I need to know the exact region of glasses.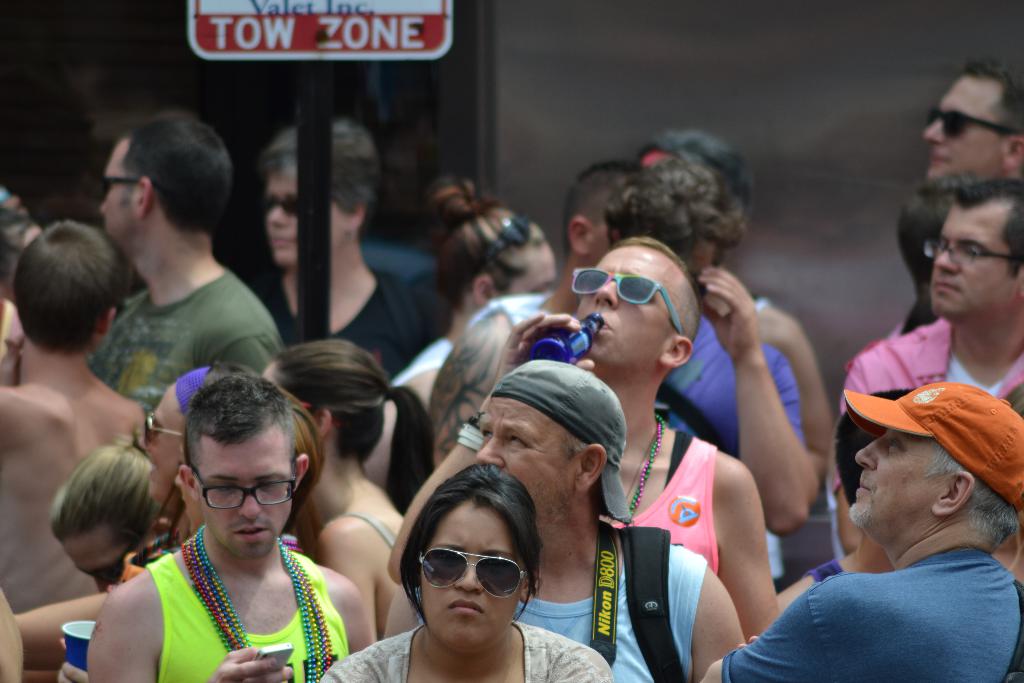
Region: {"left": 411, "top": 544, "right": 528, "bottom": 609}.
